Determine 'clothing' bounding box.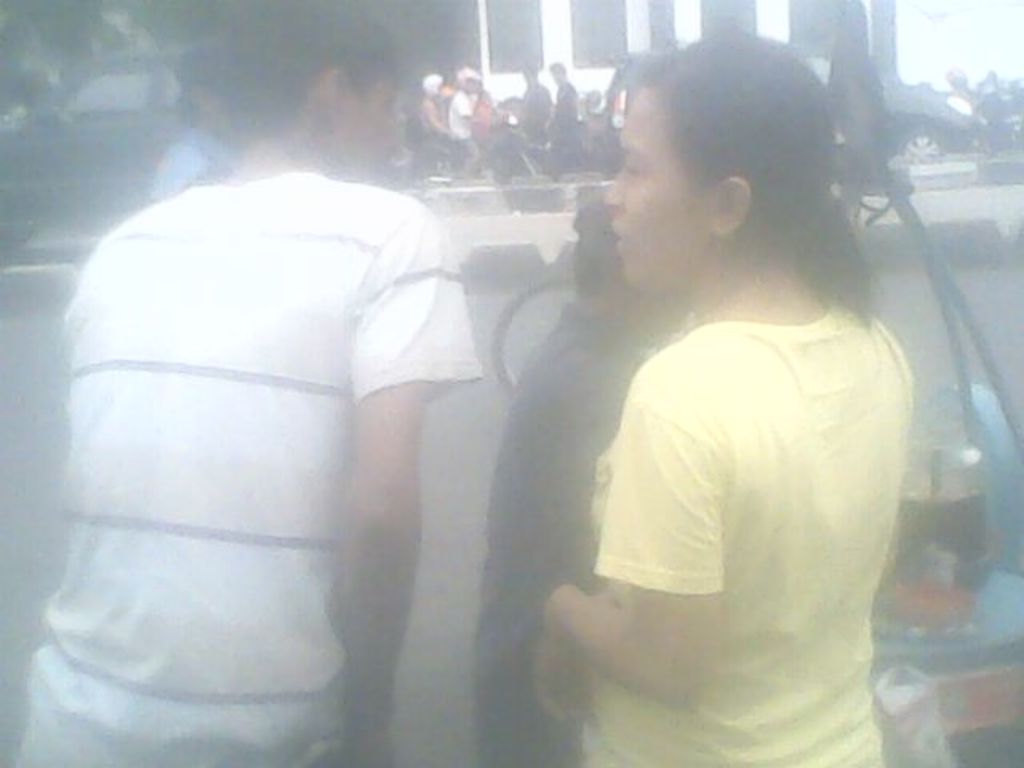
Determined: 18, 168, 478, 766.
